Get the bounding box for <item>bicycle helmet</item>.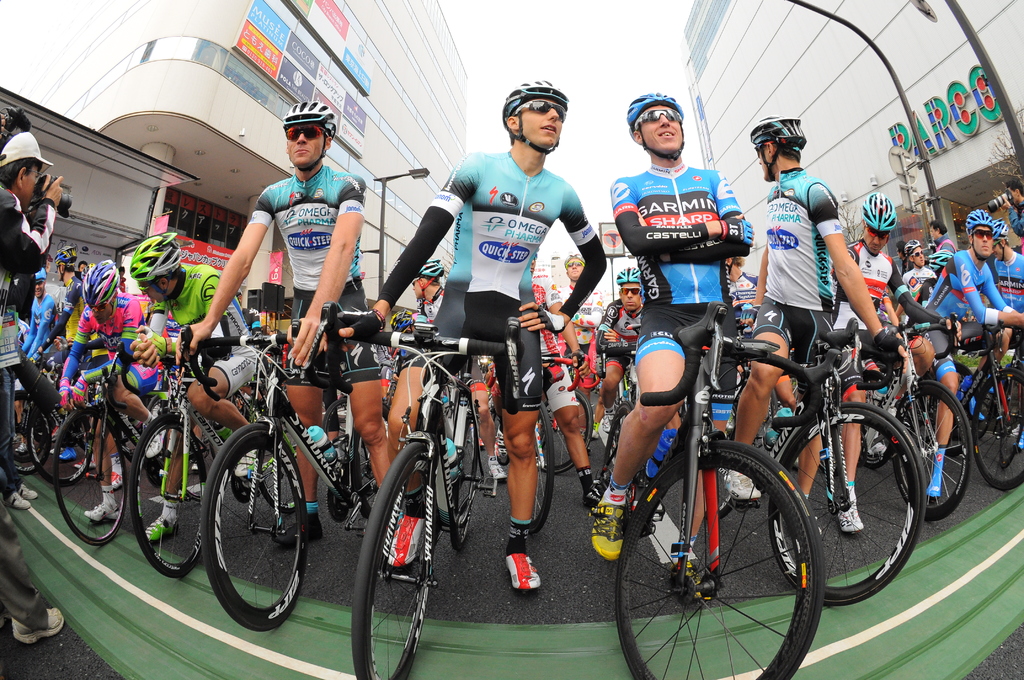
l=634, t=92, r=686, b=164.
